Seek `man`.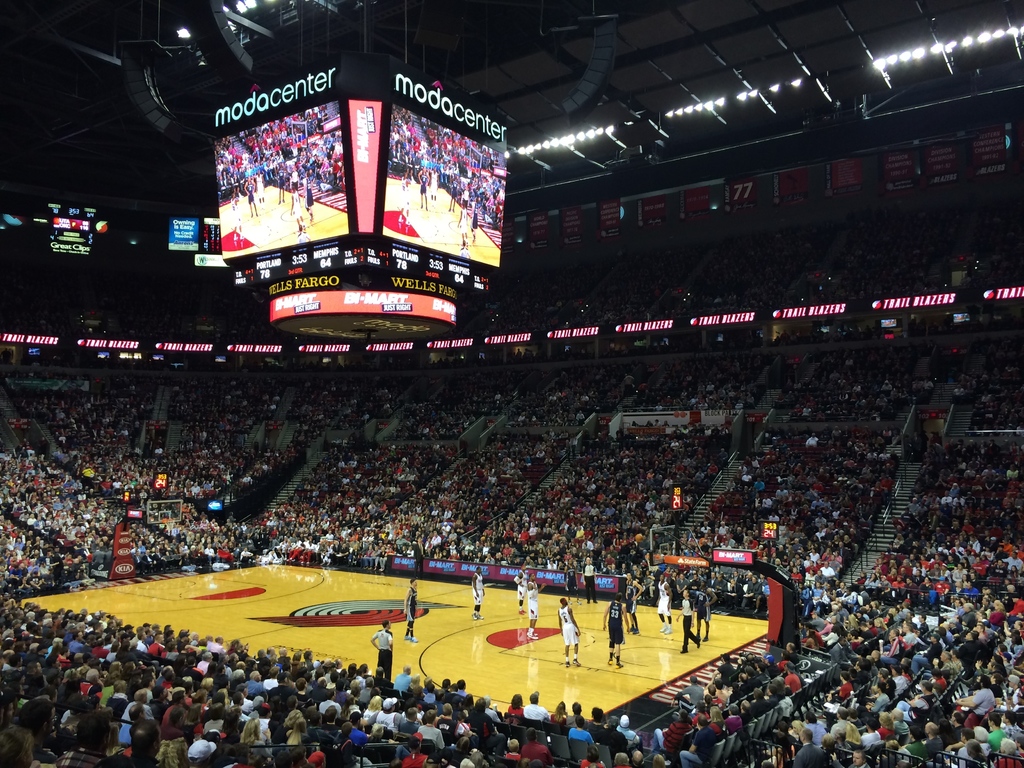
rect(469, 195, 480, 243).
